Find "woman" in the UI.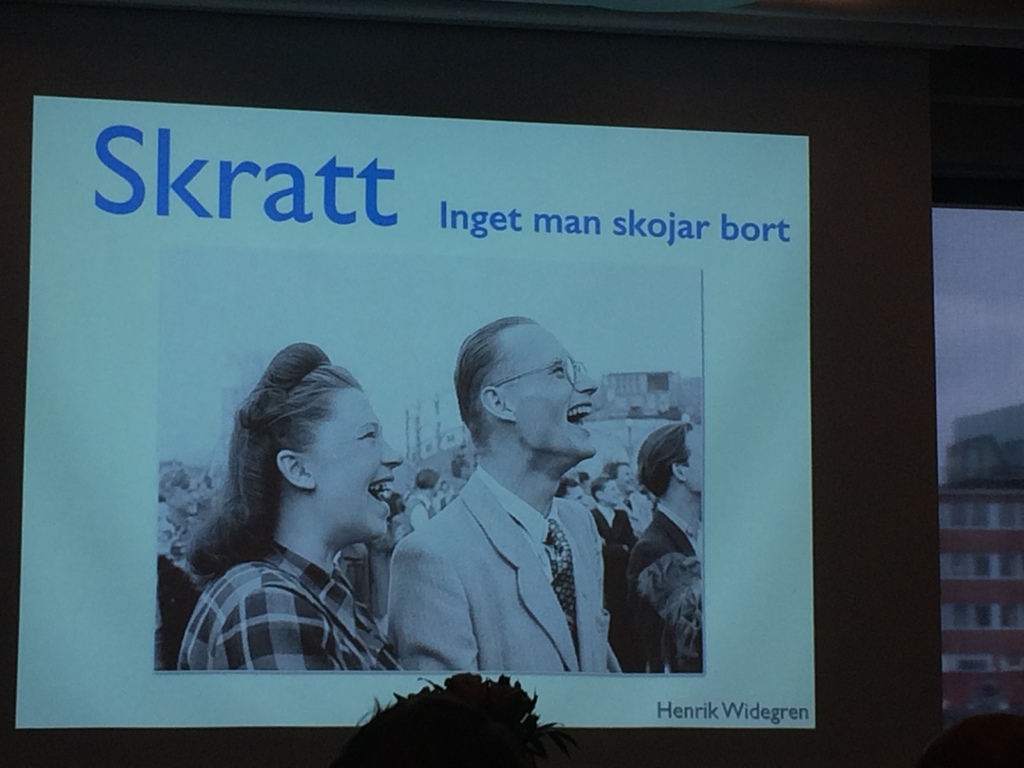
UI element at <region>167, 337, 421, 689</region>.
